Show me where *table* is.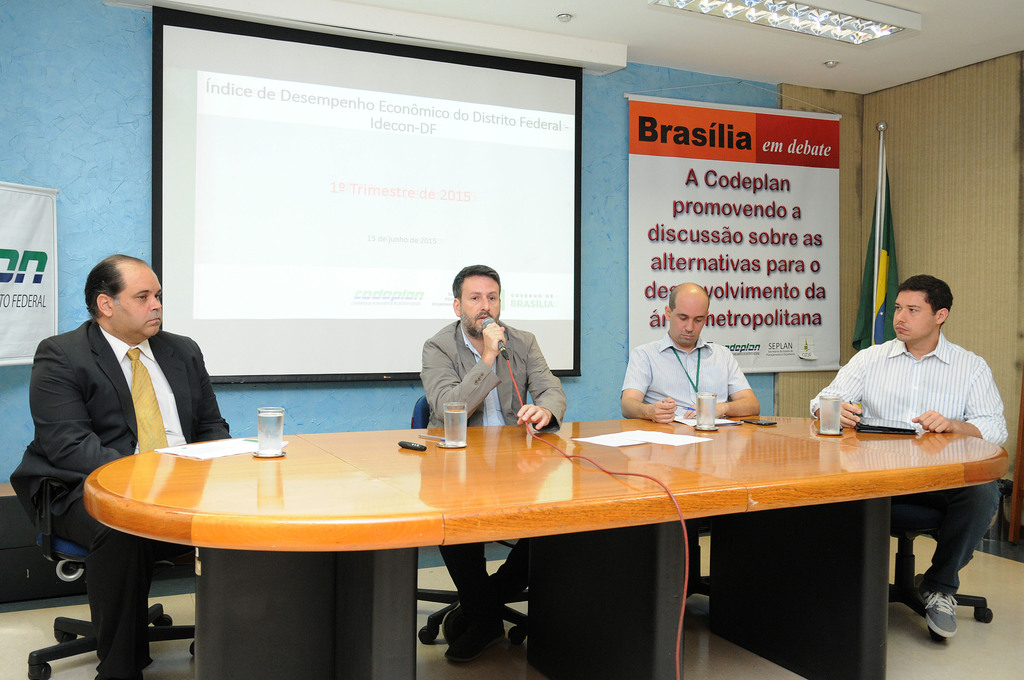
*table* is at 83 423 1023 672.
